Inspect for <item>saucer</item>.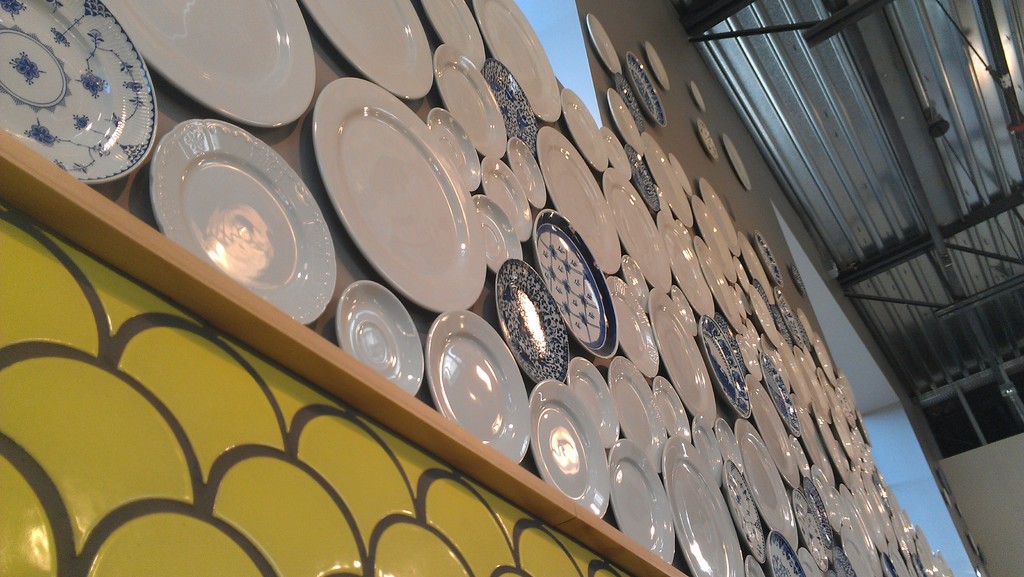
Inspection: box(605, 94, 643, 153).
